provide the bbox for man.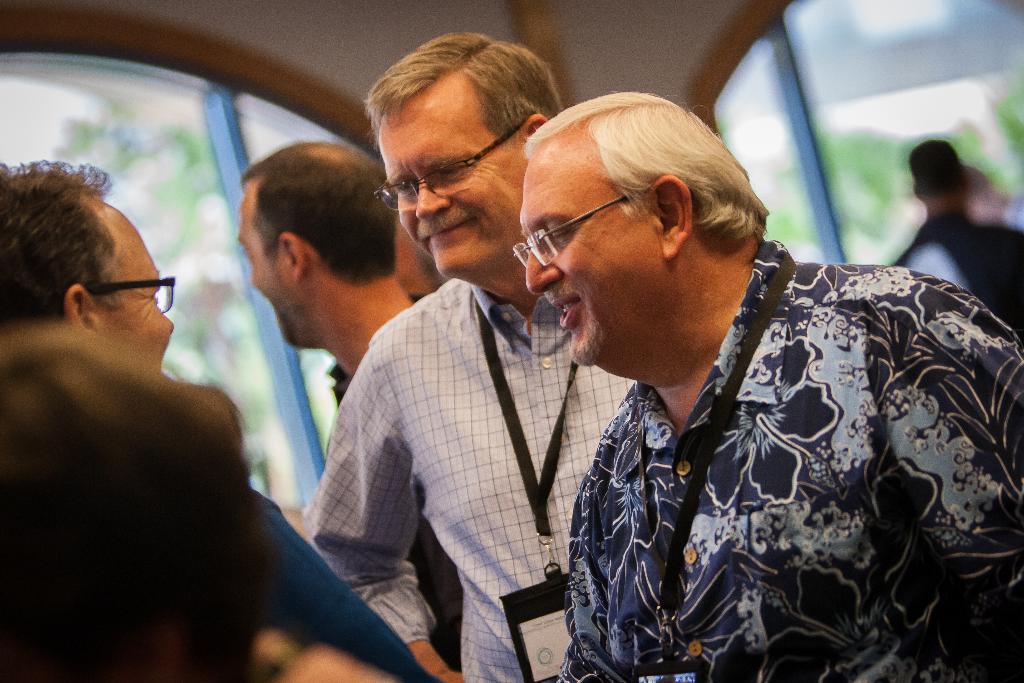
{"x1": 472, "y1": 79, "x2": 993, "y2": 676}.
